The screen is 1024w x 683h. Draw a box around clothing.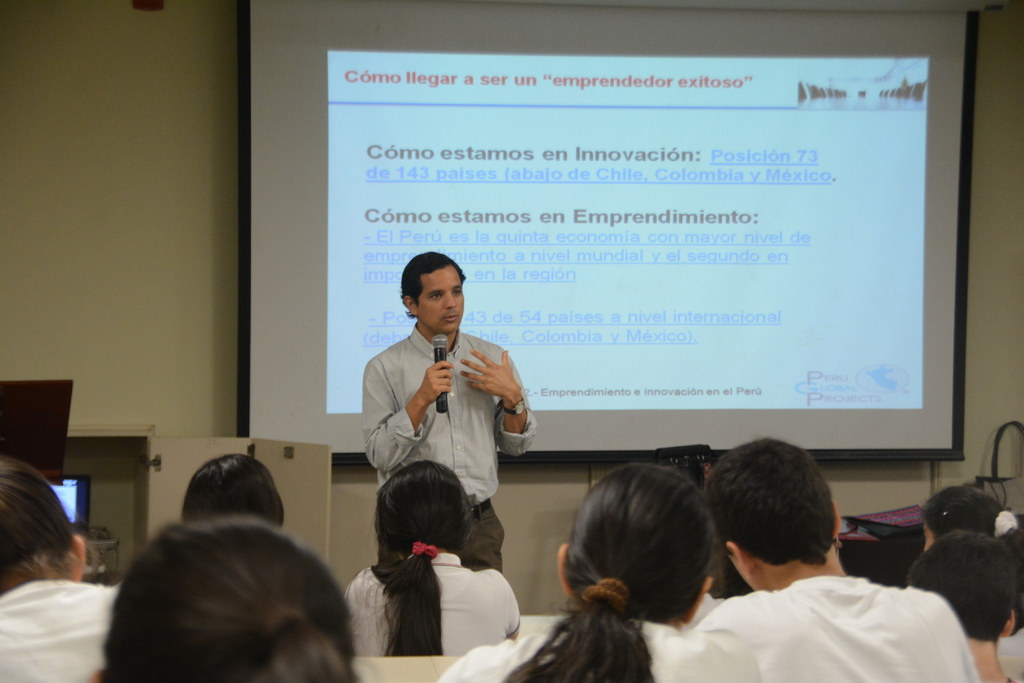
rect(0, 571, 124, 682).
